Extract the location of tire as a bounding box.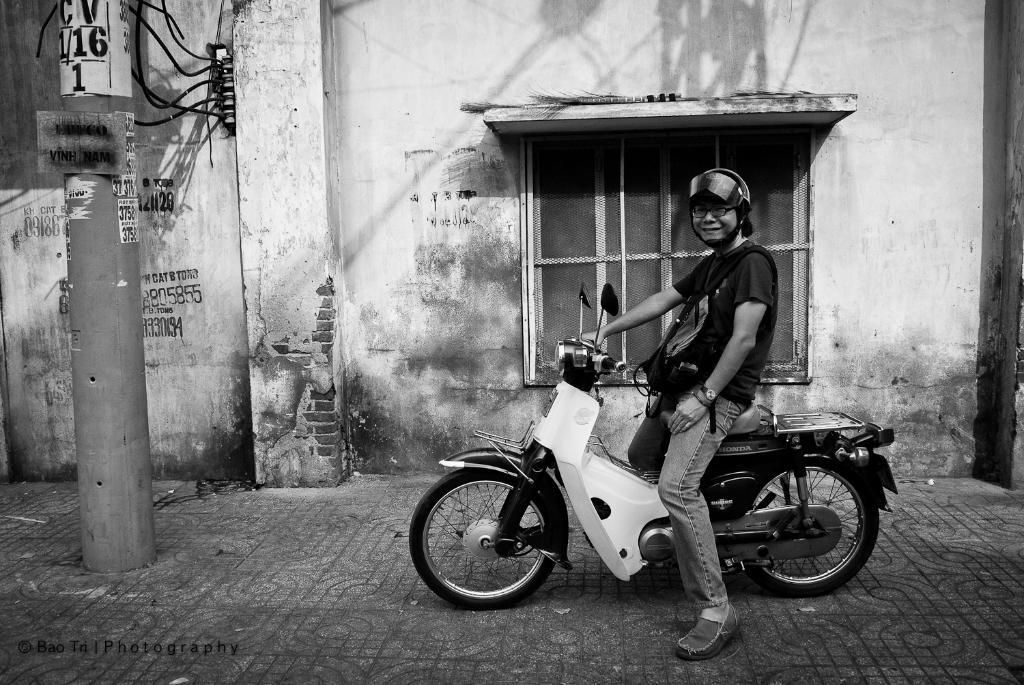
Rect(425, 450, 574, 622).
